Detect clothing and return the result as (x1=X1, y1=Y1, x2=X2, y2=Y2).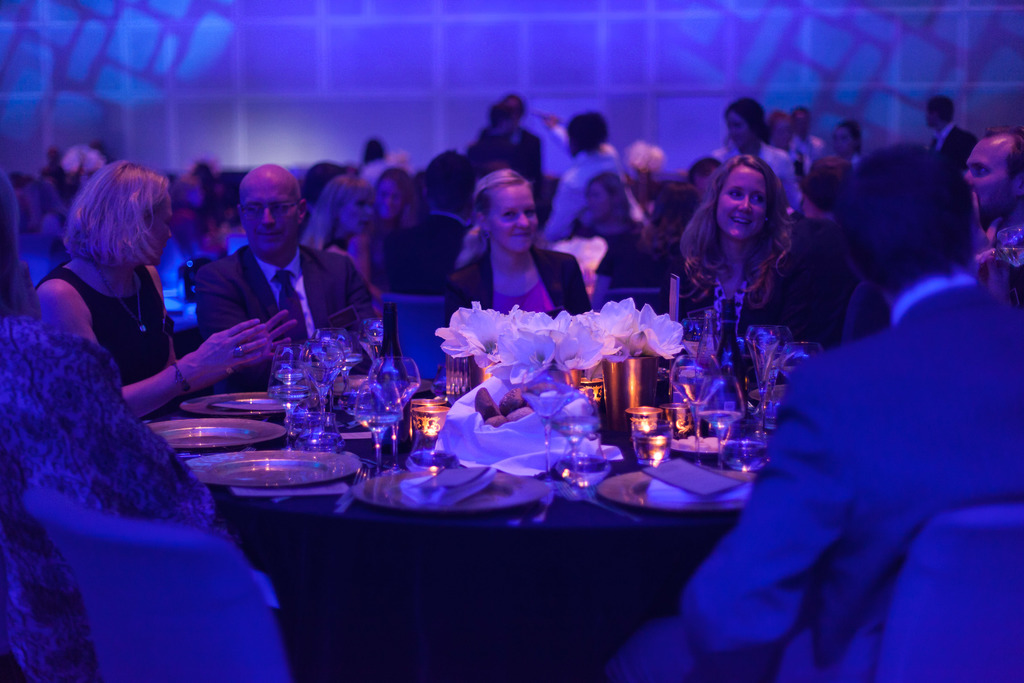
(x1=714, y1=139, x2=804, y2=202).
